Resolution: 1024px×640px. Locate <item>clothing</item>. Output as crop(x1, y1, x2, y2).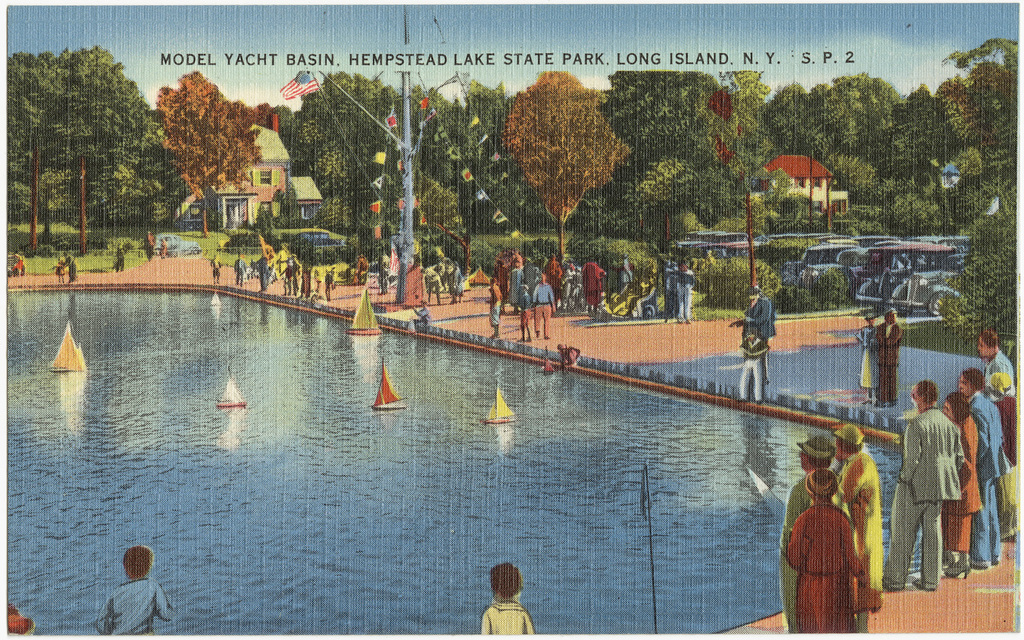
crop(872, 319, 903, 394).
